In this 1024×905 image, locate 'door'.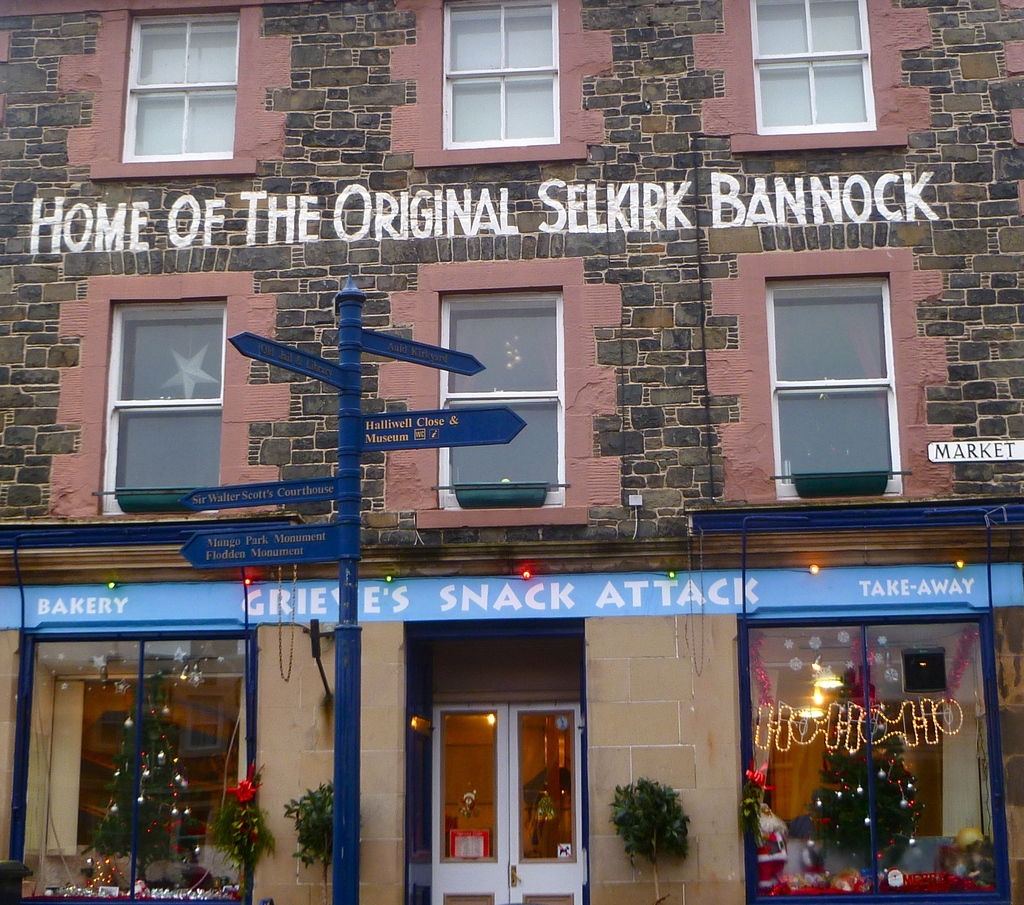
Bounding box: (left=510, top=705, right=583, bottom=904).
